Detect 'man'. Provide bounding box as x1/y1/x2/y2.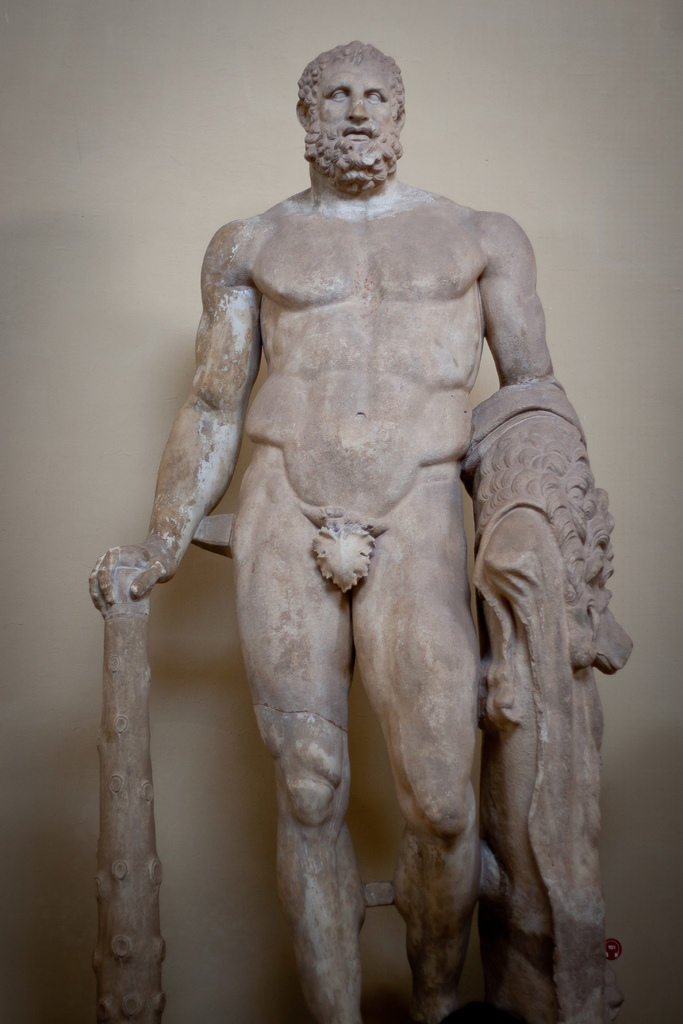
115/93/631/1021.
